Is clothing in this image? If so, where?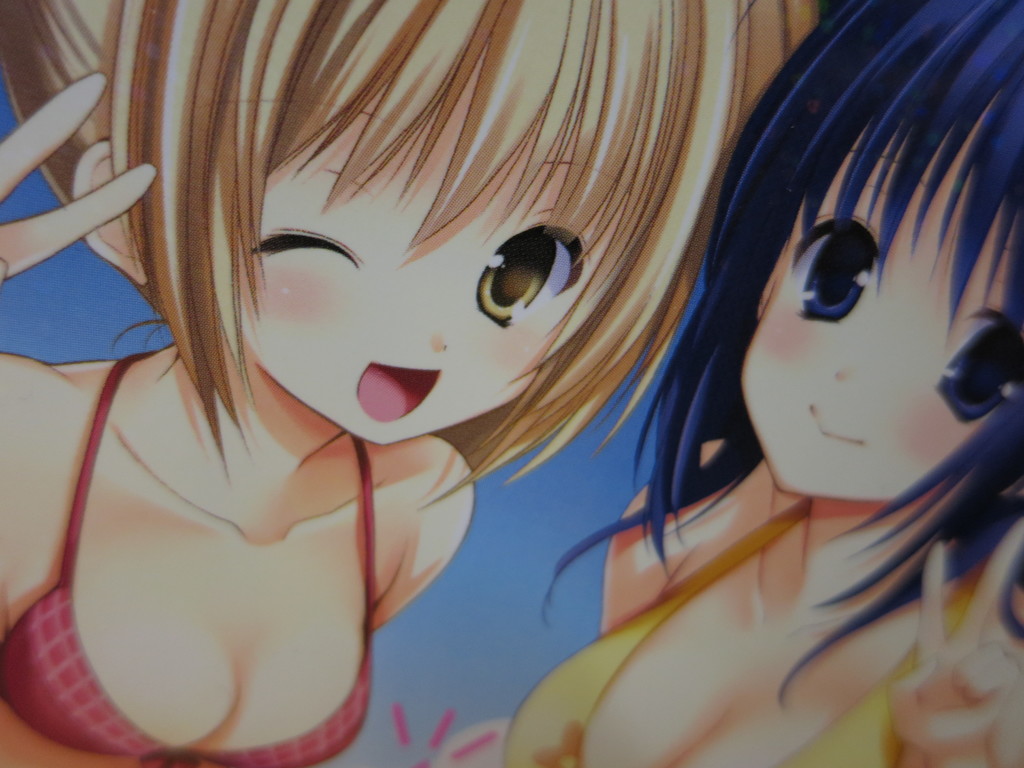
Yes, at (0,351,374,767).
